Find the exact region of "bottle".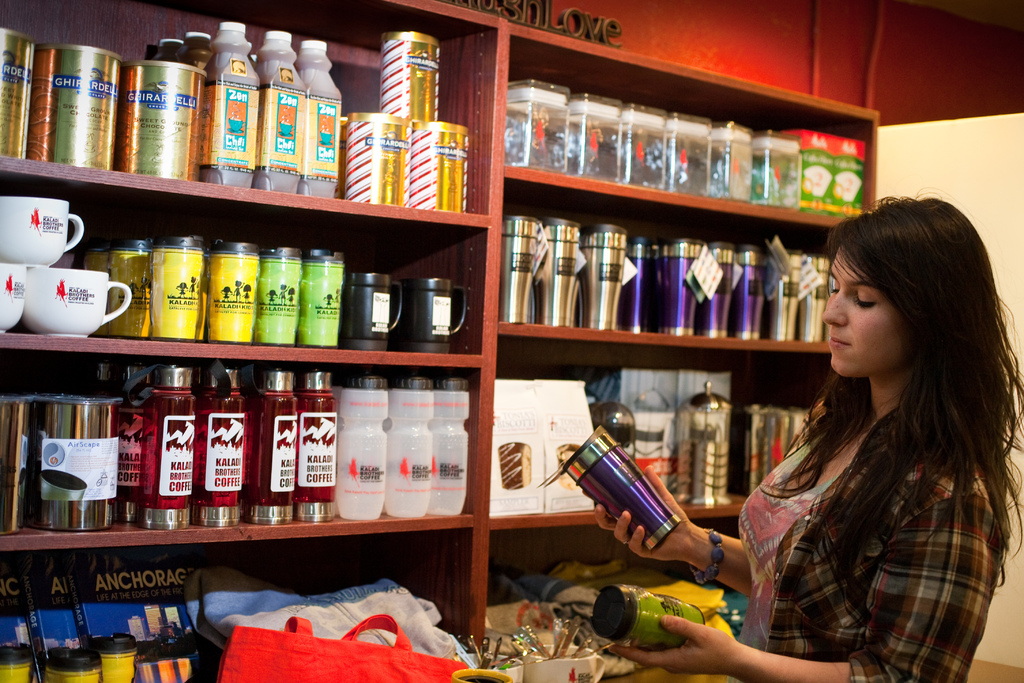
Exact region: region(111, 238, 153, 336).
